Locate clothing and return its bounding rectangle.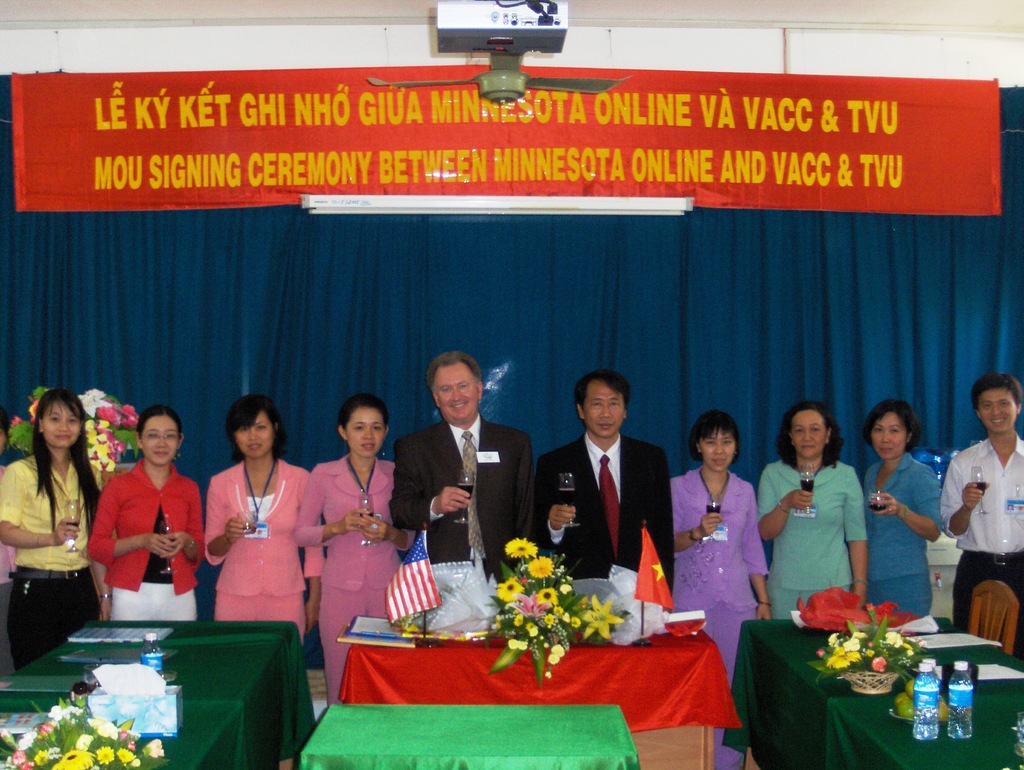
[x1=860, y1=451, x2=950, y2=620].
